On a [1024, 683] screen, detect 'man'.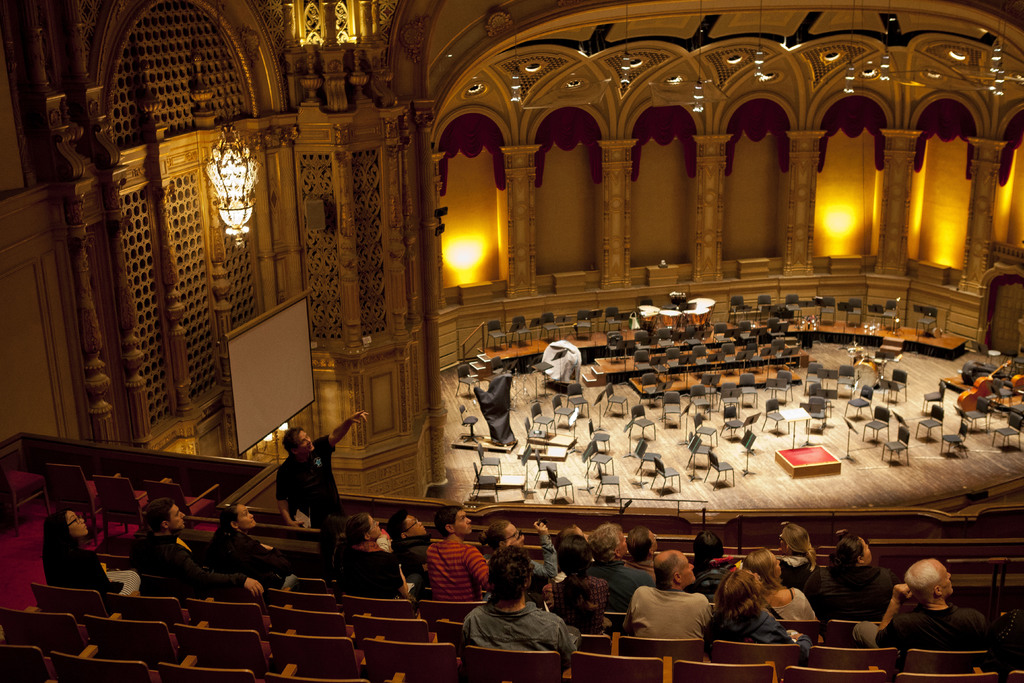
[276,409,365,528].
